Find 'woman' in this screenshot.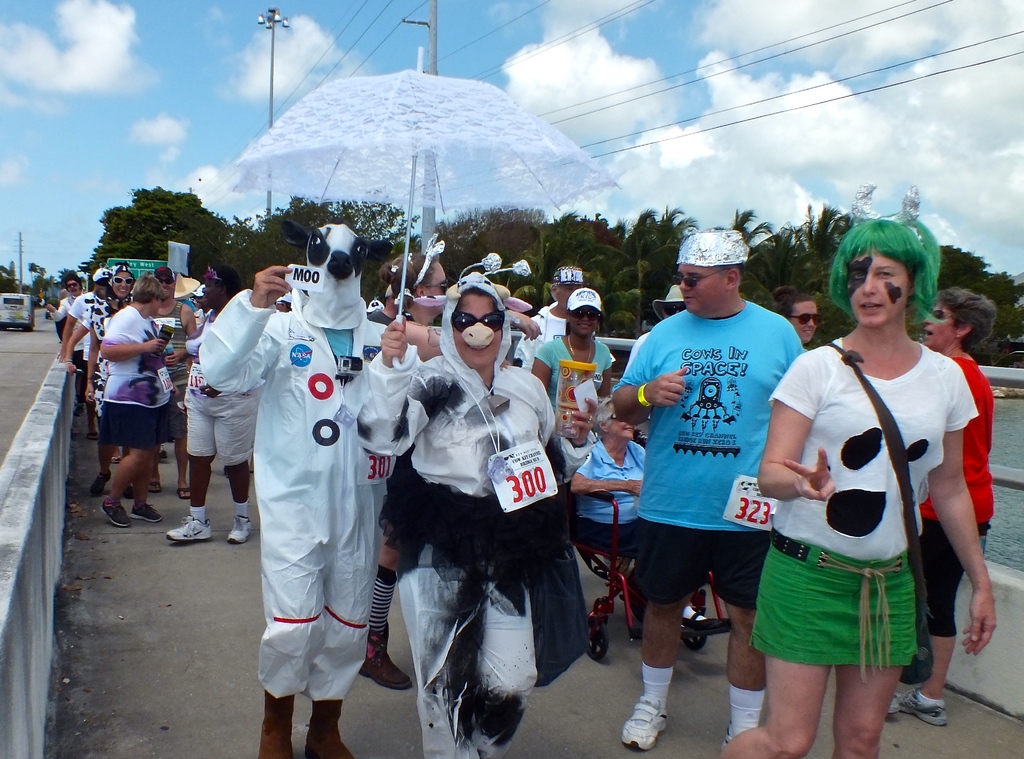
The bounding box for 'woman' is Rect(65, 261, 140, 493).
